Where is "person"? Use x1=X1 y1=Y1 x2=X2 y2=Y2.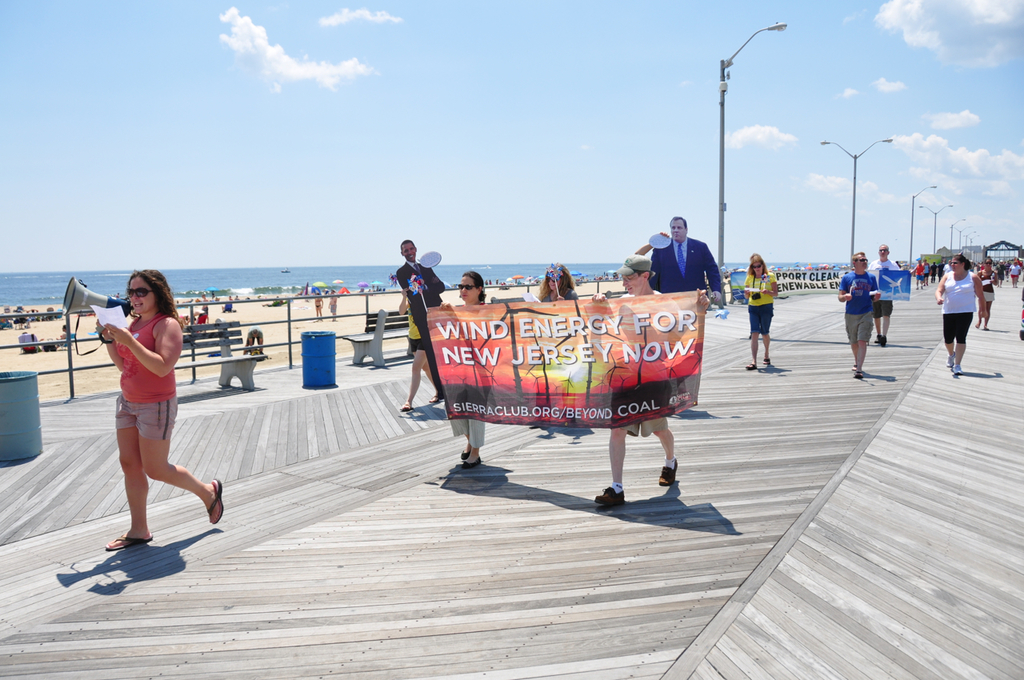
x1=649 y1=212 x2=722 y2=299.
